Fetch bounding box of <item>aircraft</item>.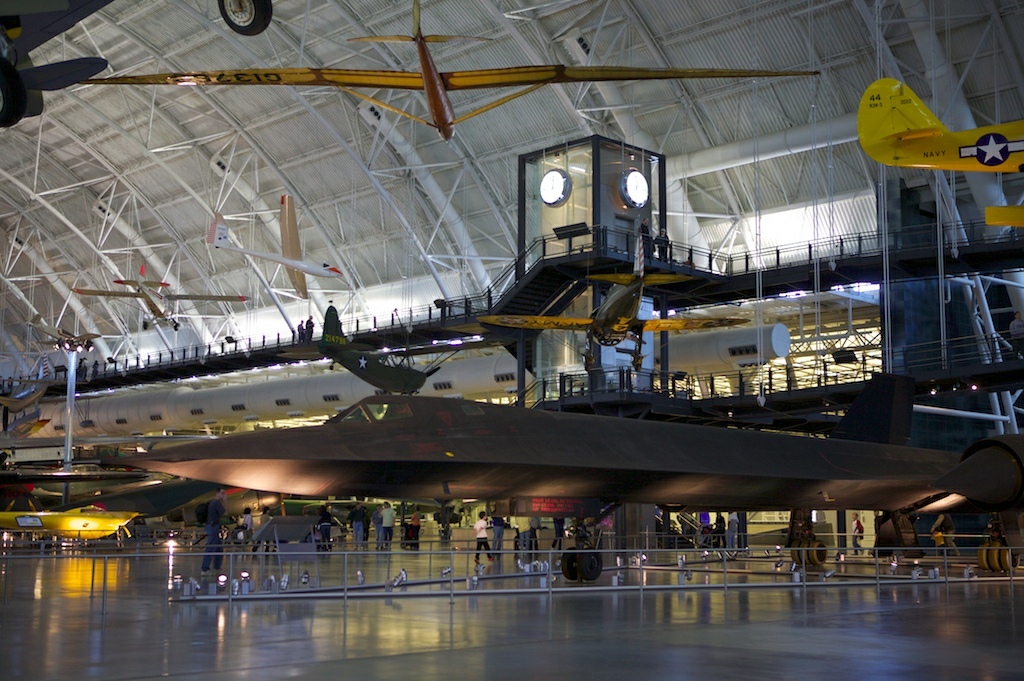
Bbox: [107,395,1023,581].
